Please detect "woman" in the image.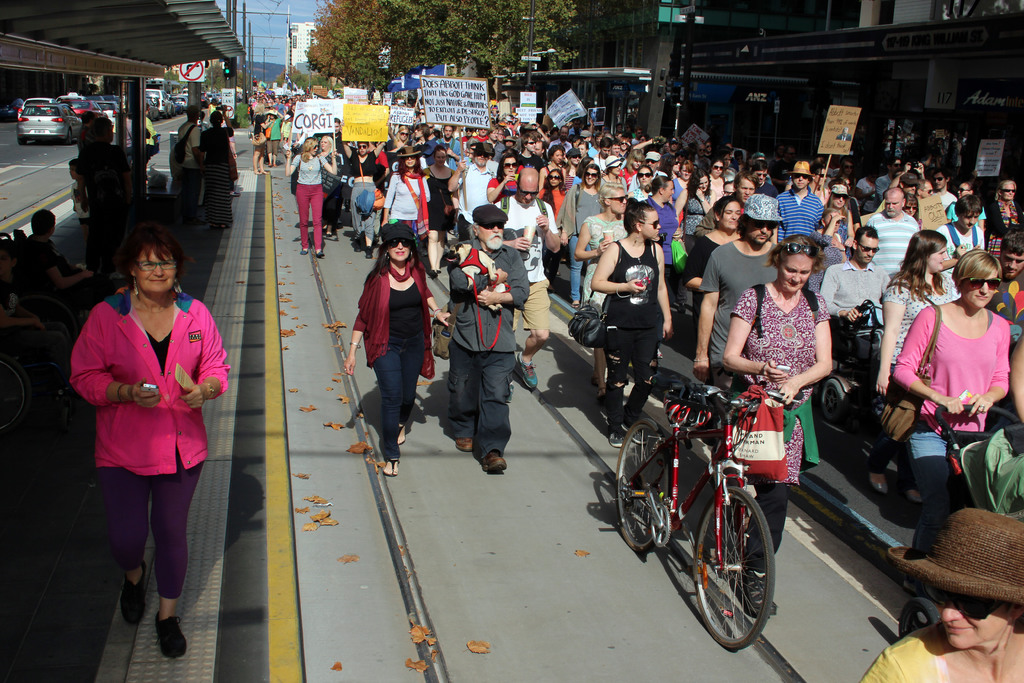
[left=822, top=185, right=858, bottom=262].
